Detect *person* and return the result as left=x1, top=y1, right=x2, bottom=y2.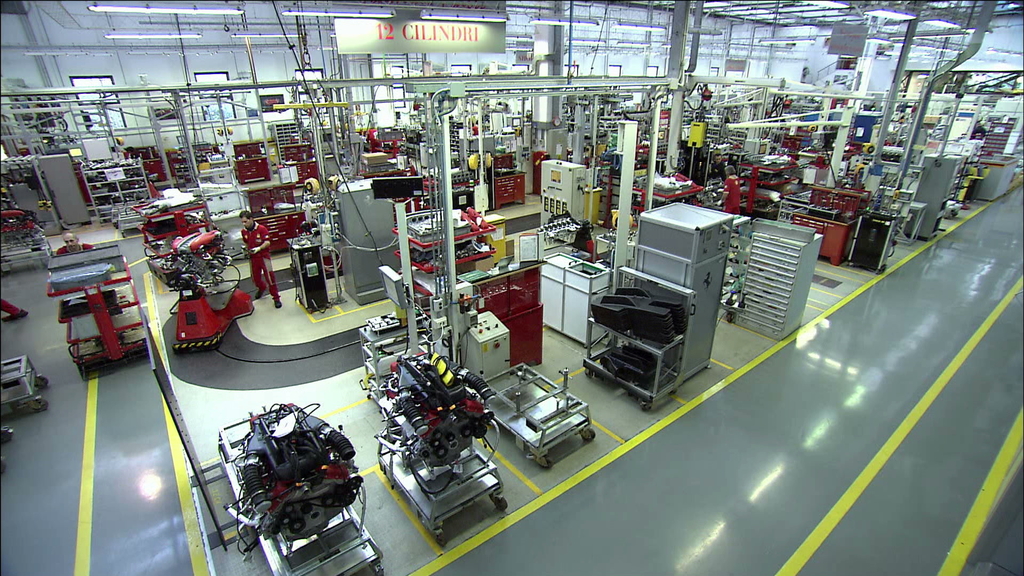
left=238, top=203, right=282, bottom=298.
